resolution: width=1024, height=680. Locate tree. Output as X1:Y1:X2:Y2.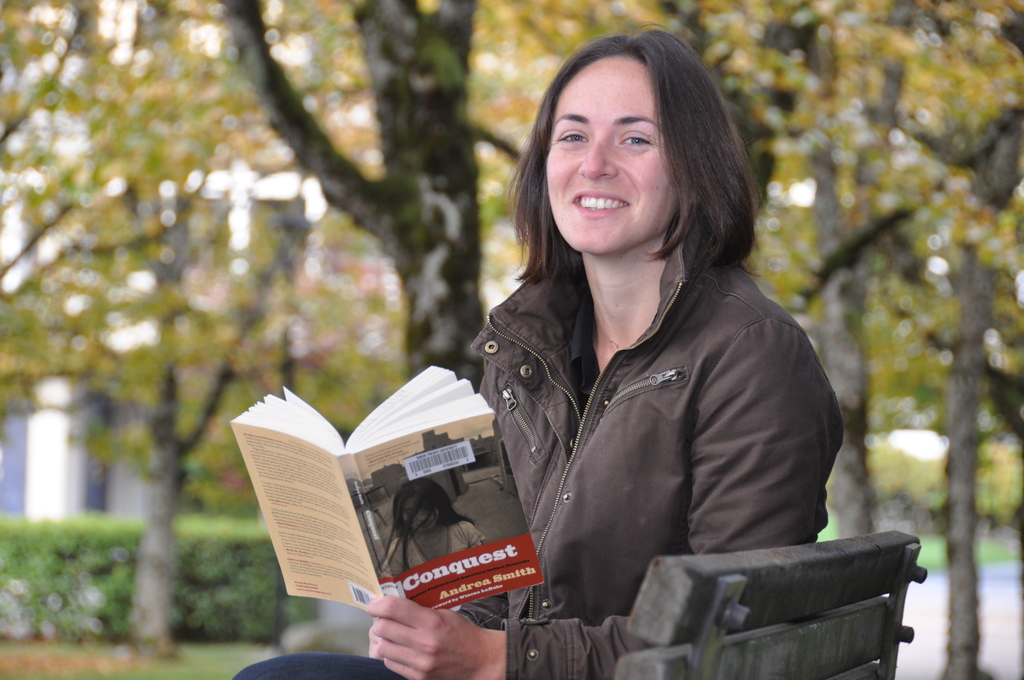
779:0:959:553.
